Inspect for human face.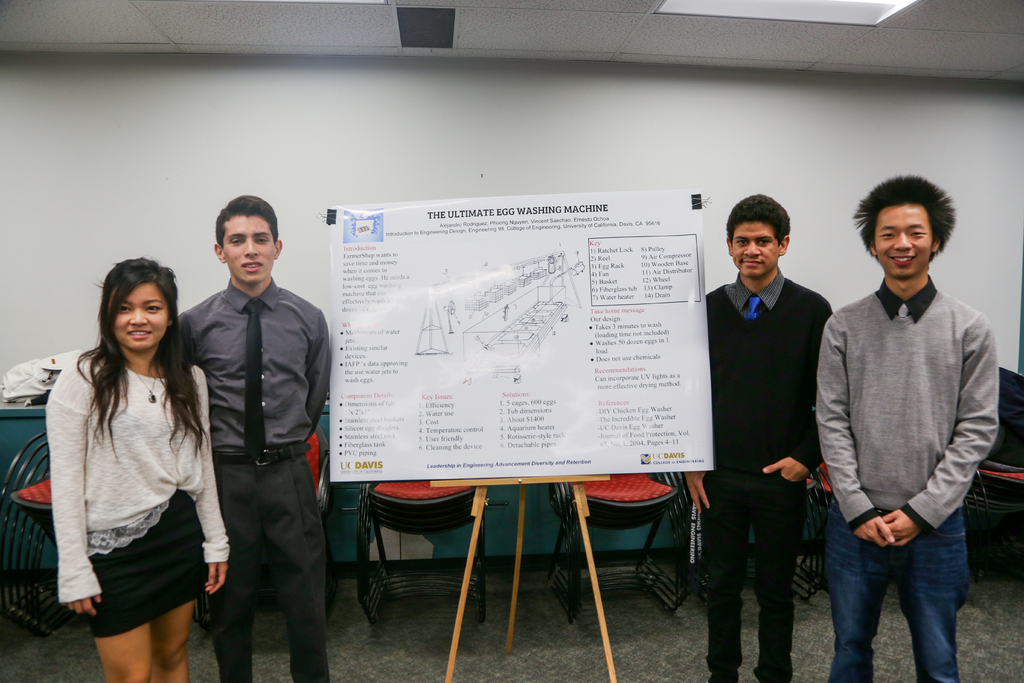
Inspection: 113,274,168,352.
